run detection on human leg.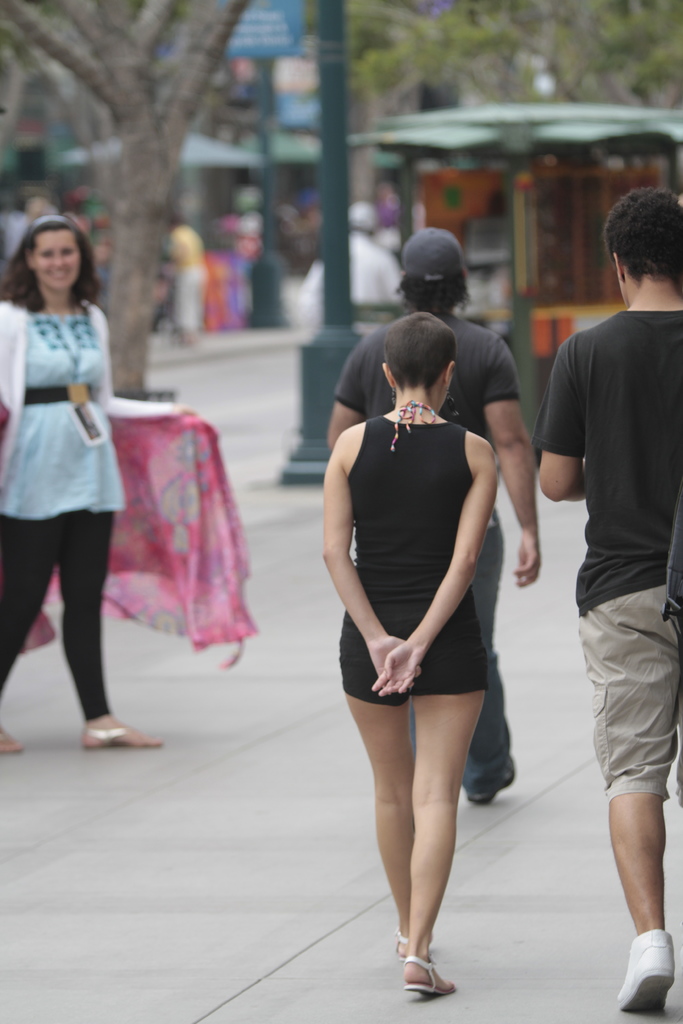
Result: [left=60, top=470, right=162, bottom=750].
